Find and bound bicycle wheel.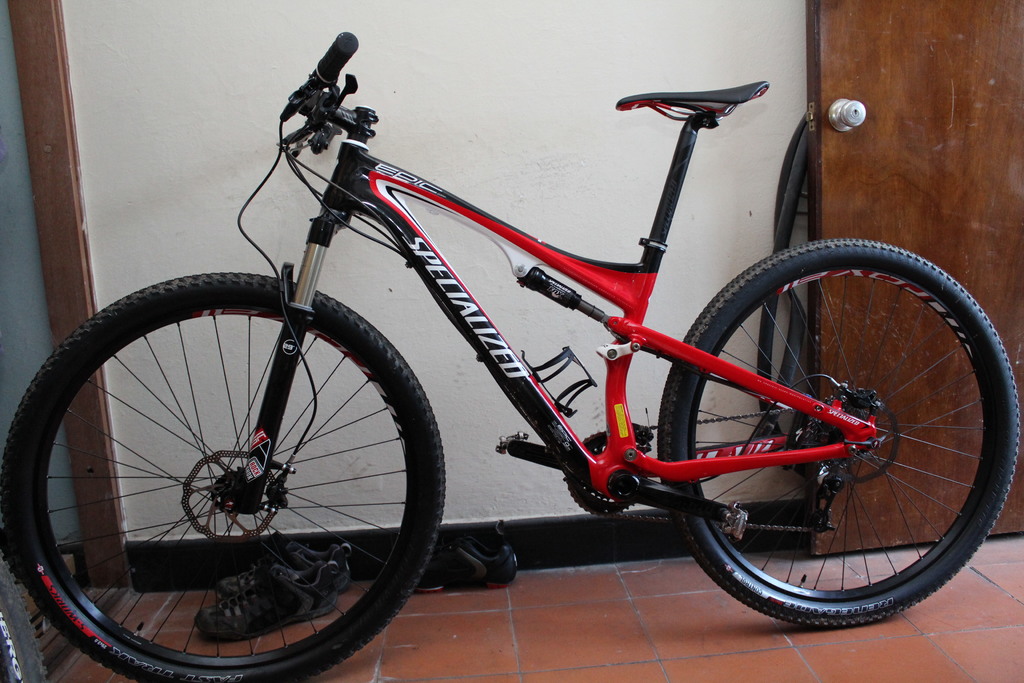
Bound: <box>15,300,443,675</box>.
